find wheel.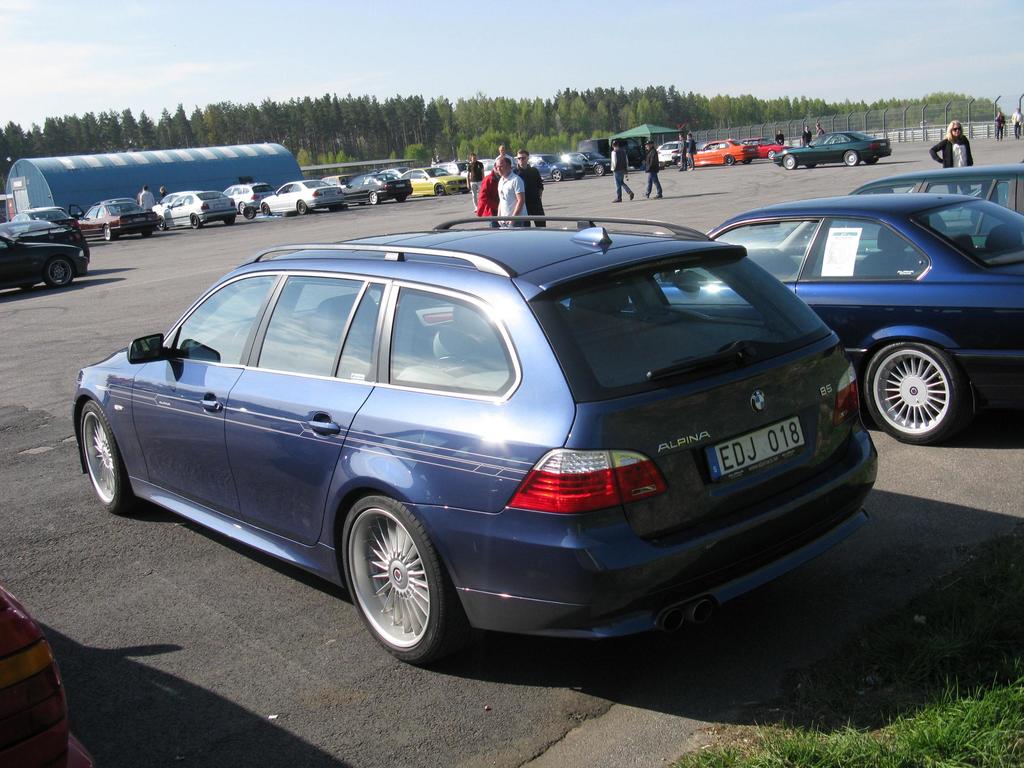
bbox=[79, 401, 140, 513].
